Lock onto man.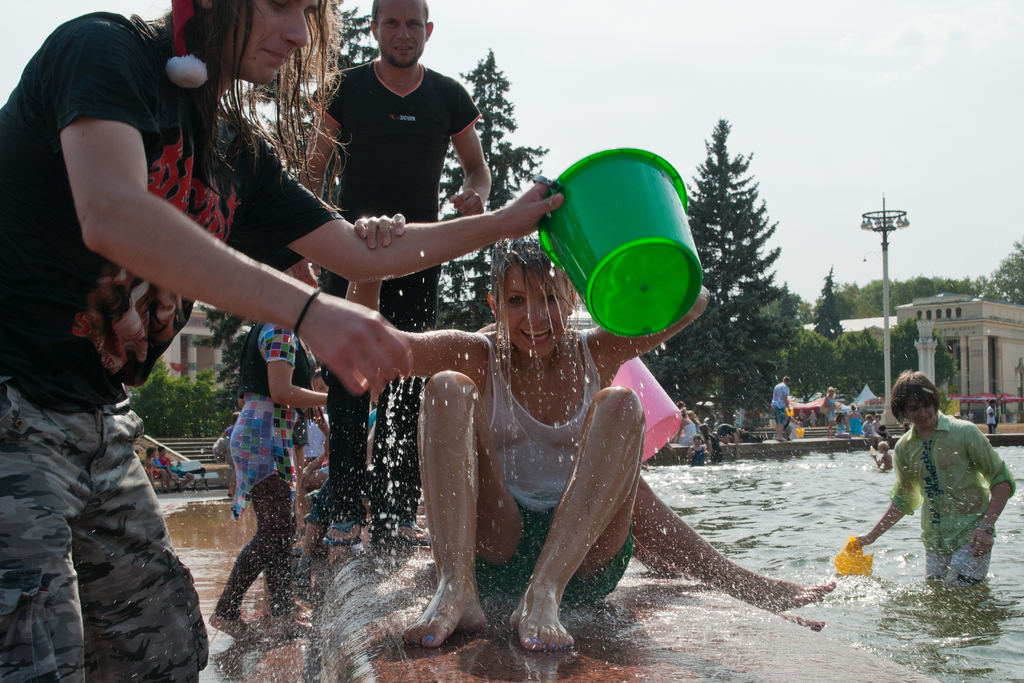
Locked: bbox=(982, 399, 998, 429).
